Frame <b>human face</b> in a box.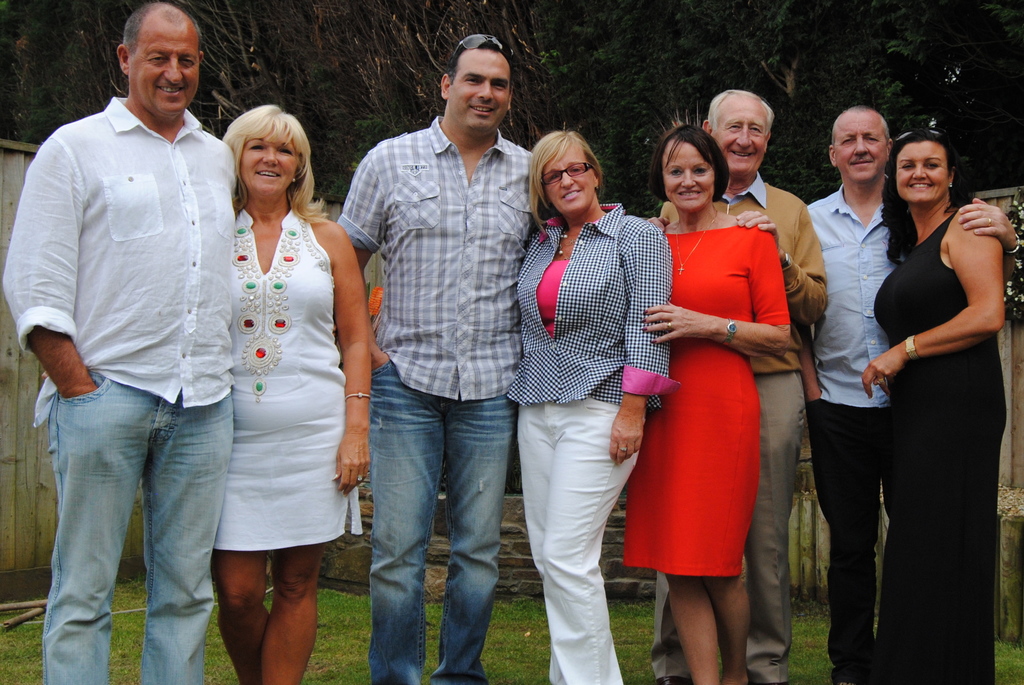
x1=663 y1=141 x2=714 y2=210.
